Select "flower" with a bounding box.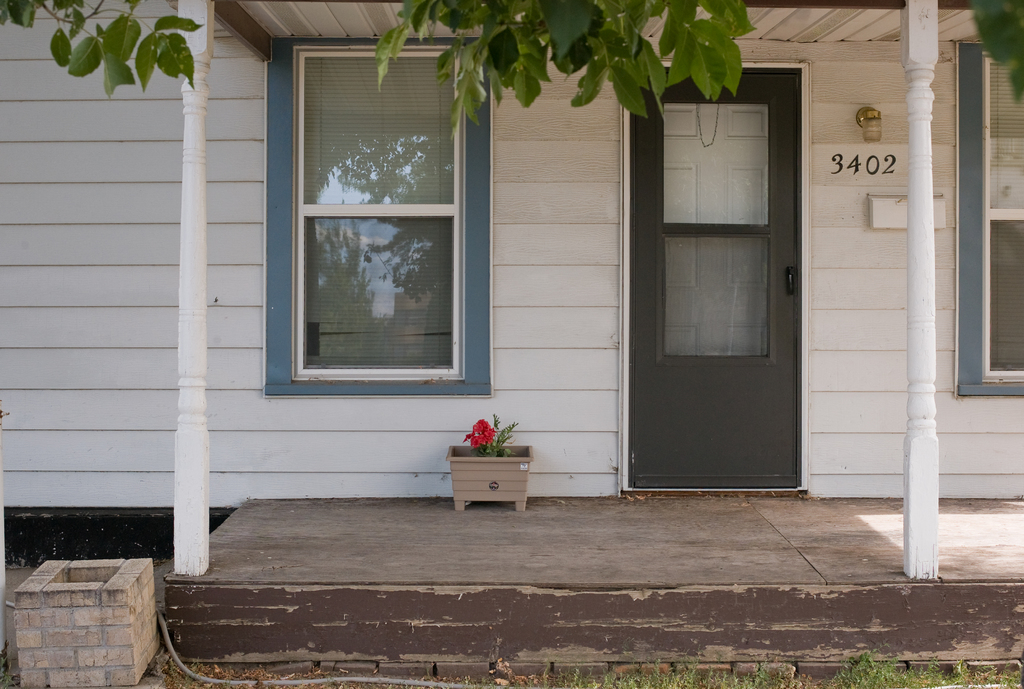
locate(465, 418, 494, 447).
